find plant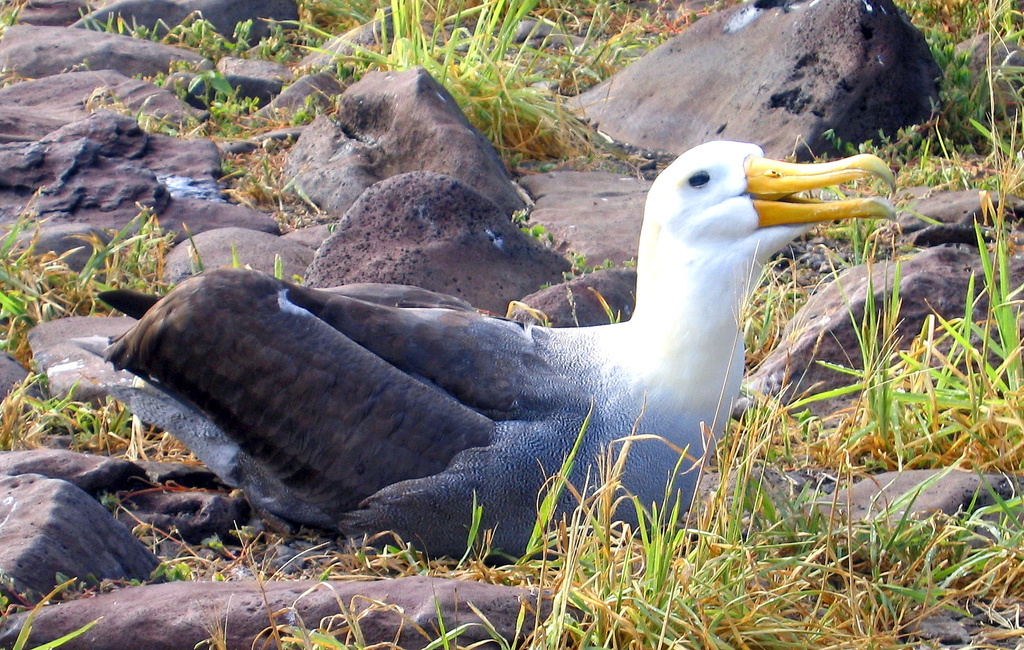
<box>2,397,1023,649</box>
